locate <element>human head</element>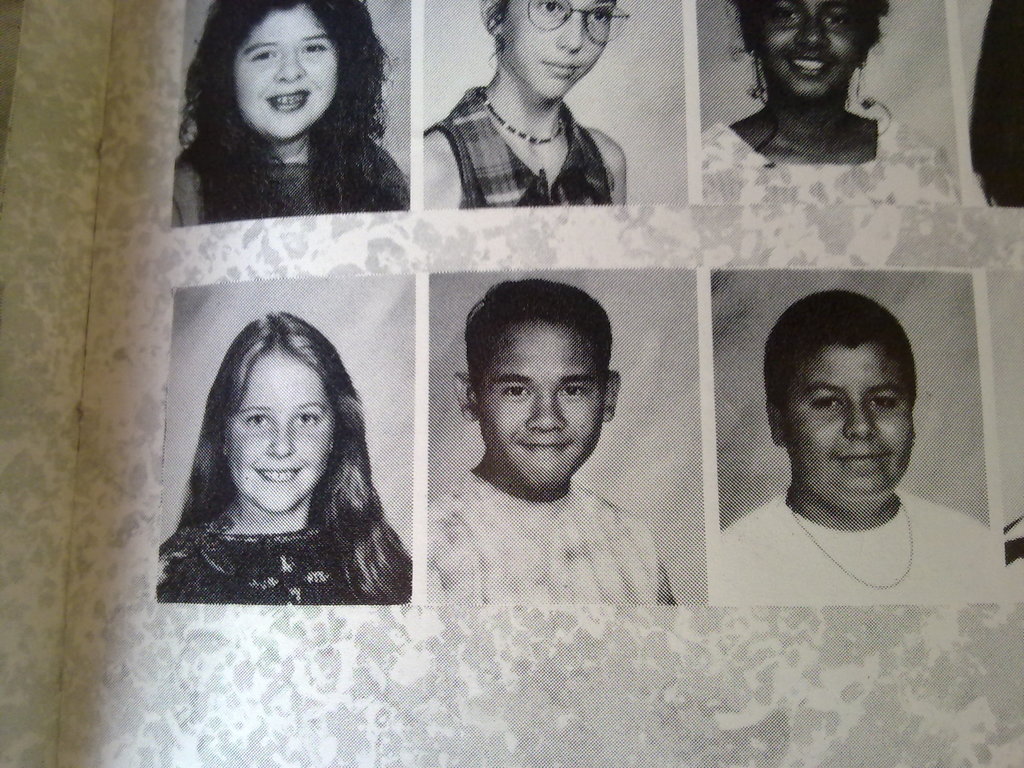
Rect(223, 0, 350, 136)
